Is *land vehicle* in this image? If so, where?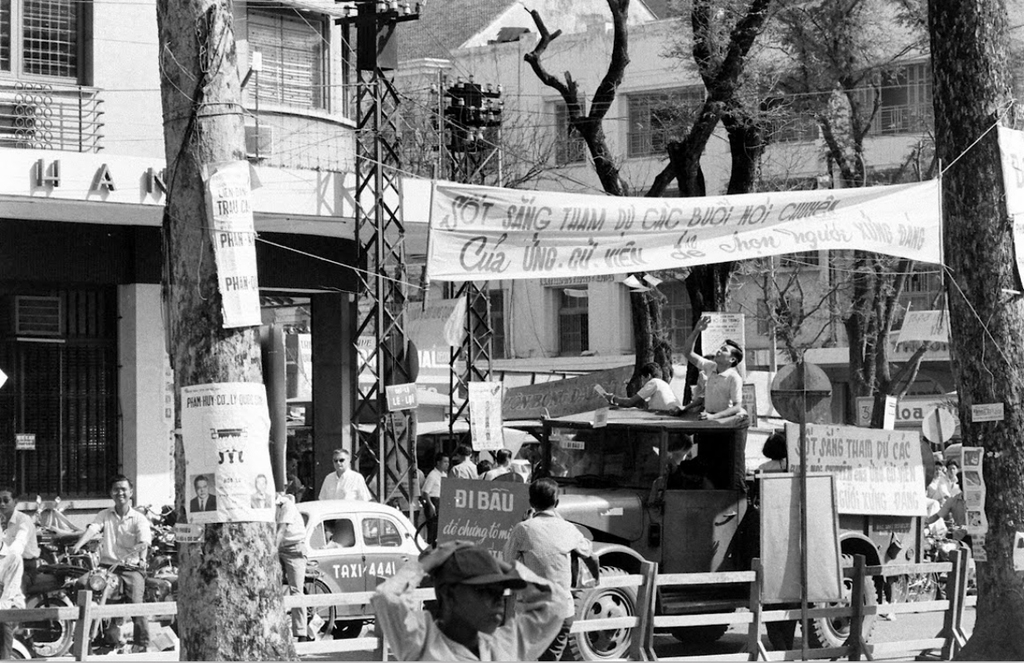
Yes, at select_region(269, 487, 423, 636).
